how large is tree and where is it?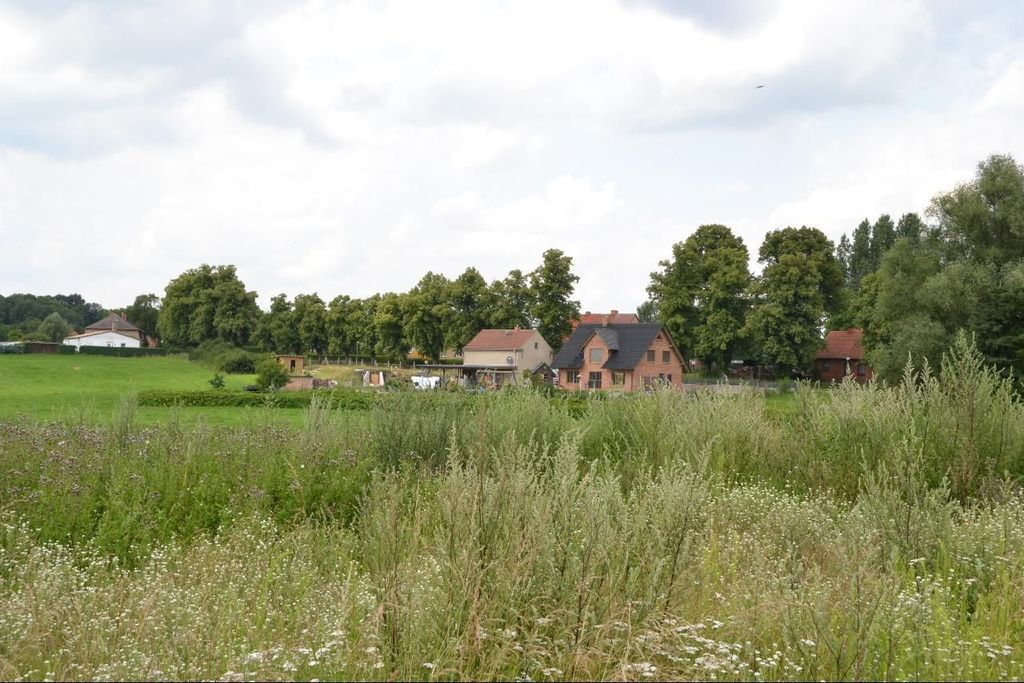
Bounding box: (0, 288, 113, 349).
